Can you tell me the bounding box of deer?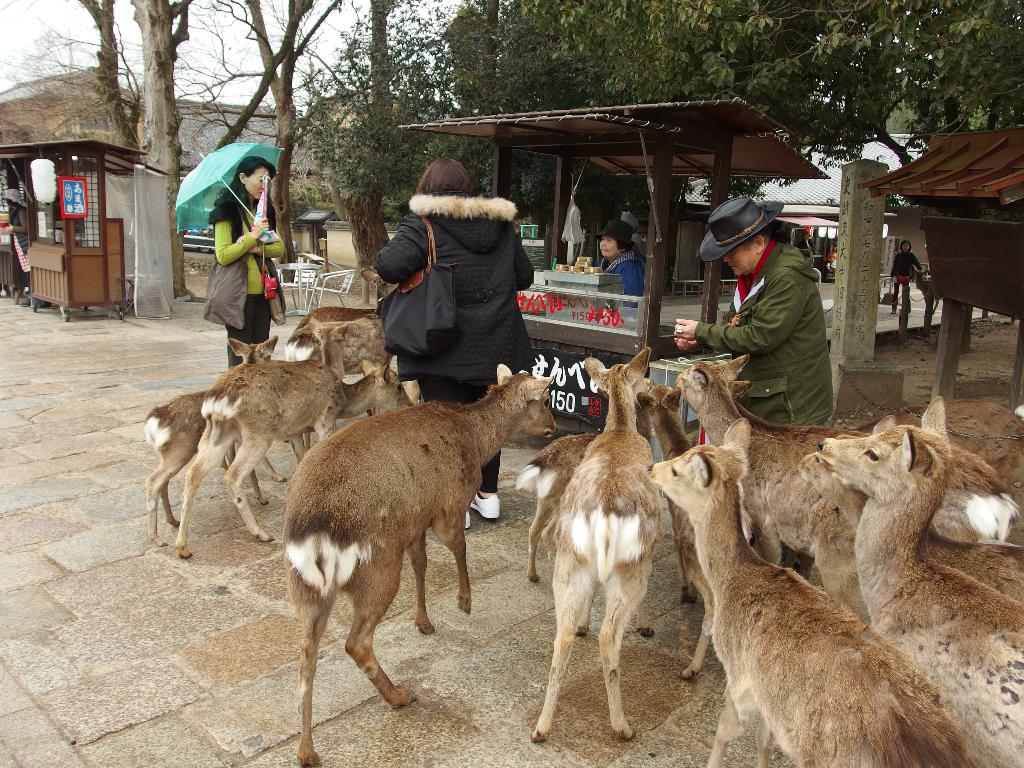
{"x1": 285, "y1": 266, "x2": 393, "y2": 364}.
